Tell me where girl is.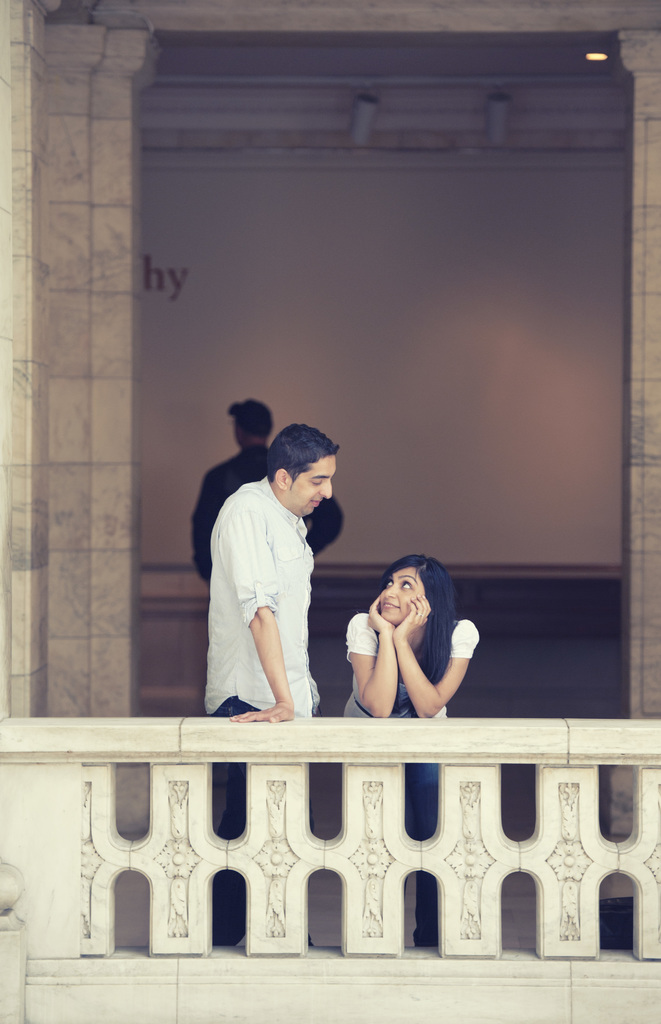
girl is at region(336, 548, 479, 948).
